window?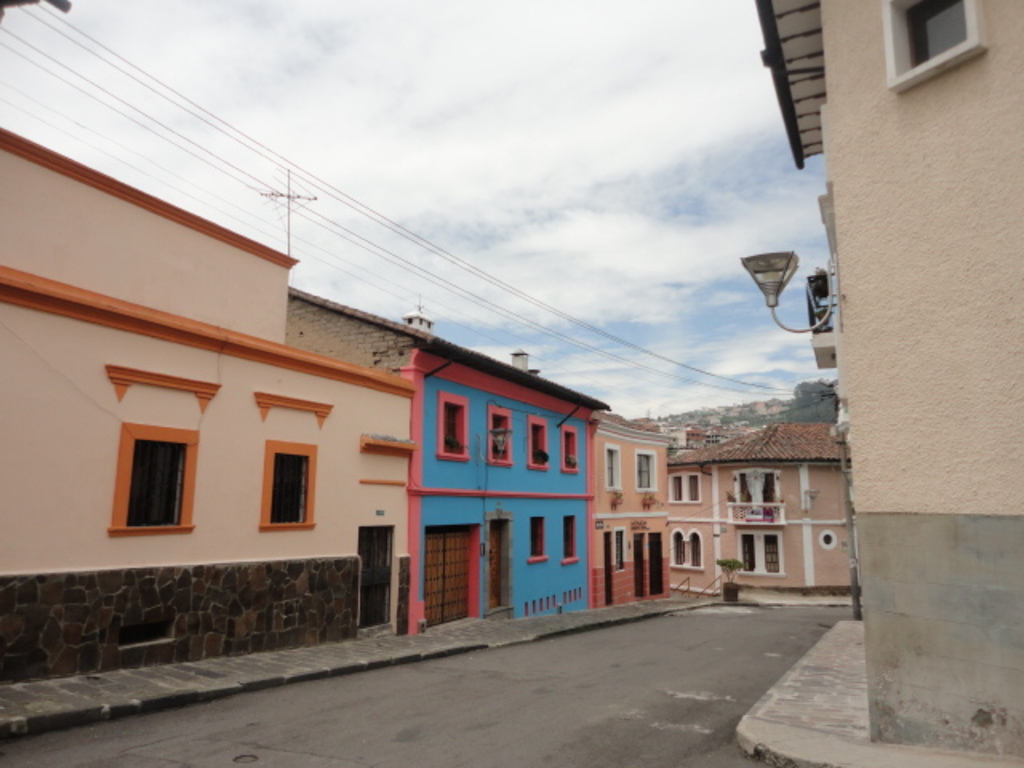
x1=682 y1=469 x2=693 y2=504
